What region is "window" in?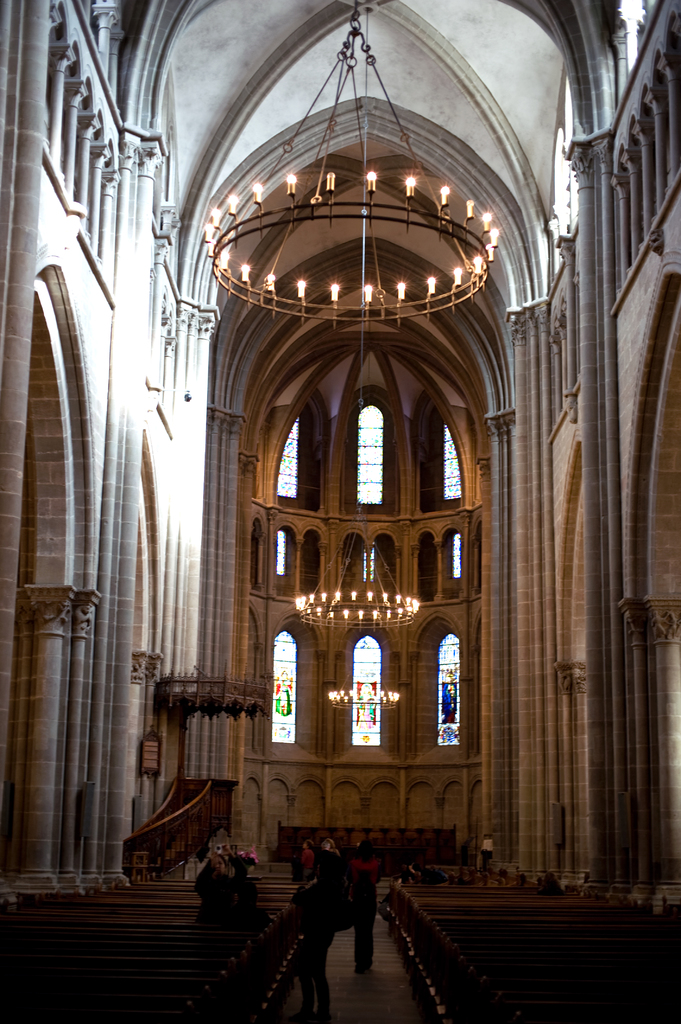
(266,625,300,744).
